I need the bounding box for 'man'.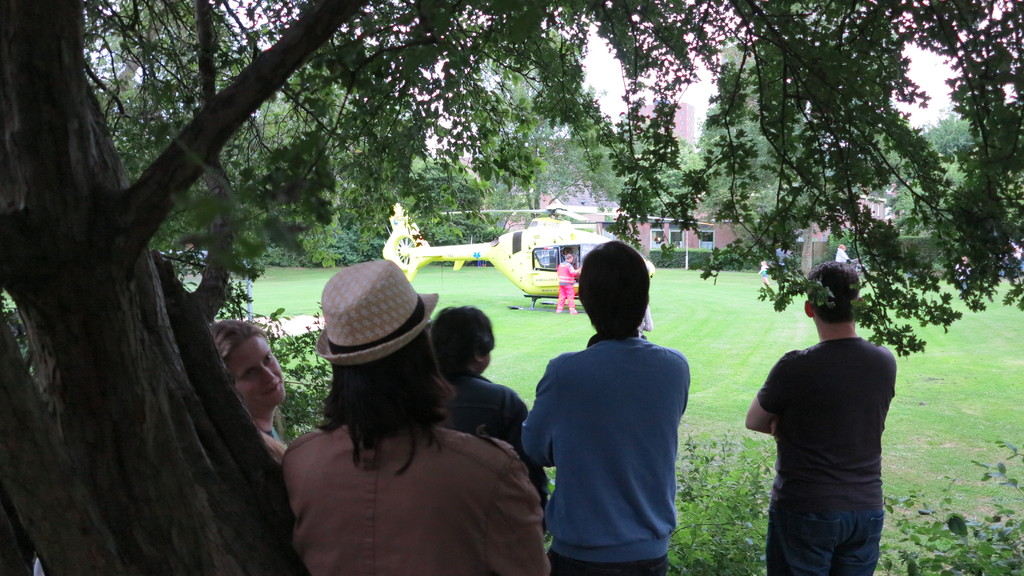
Here it is: {"left": 524, "top": 243, "right": 696, "bottom": 575}.
